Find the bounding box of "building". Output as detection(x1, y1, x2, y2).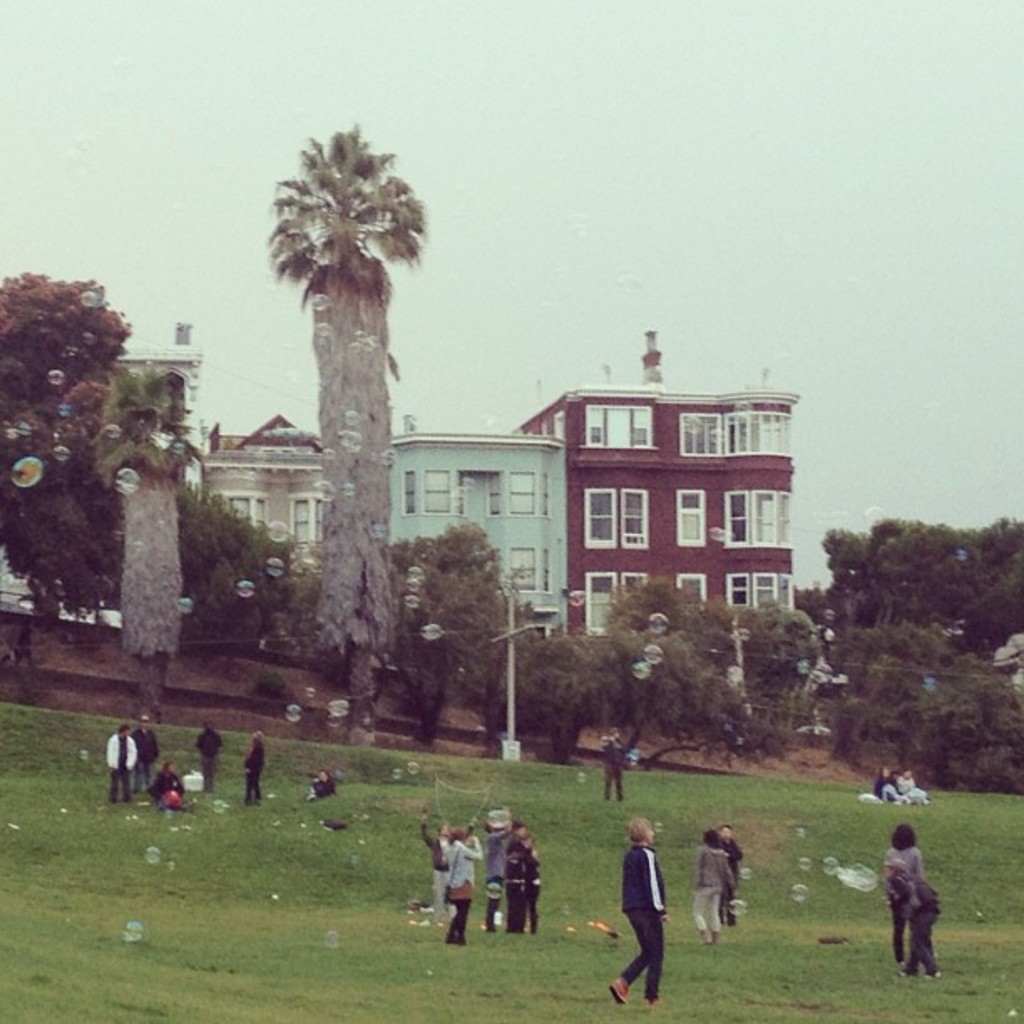
detection(390, 423, 572, 639).
